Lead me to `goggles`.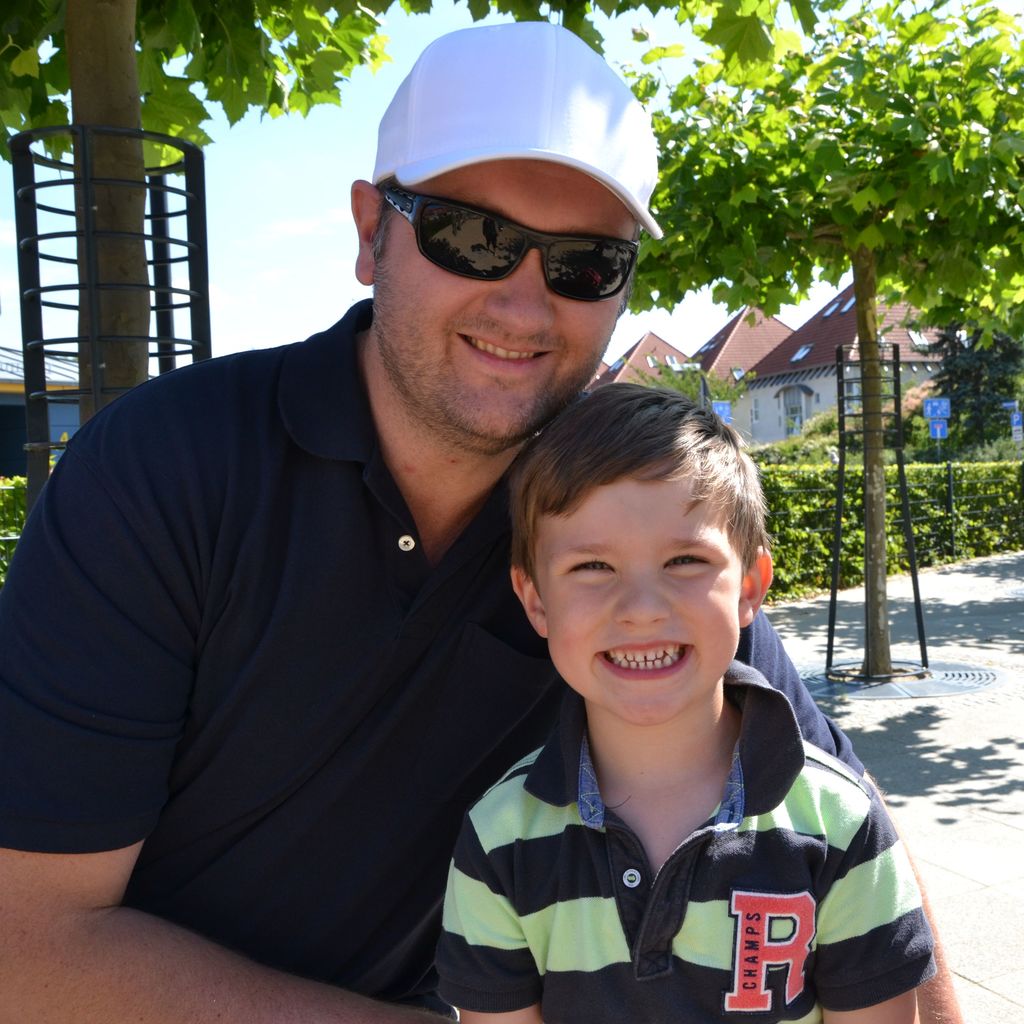
Lead to bbox(369, 172, 648, 285).
